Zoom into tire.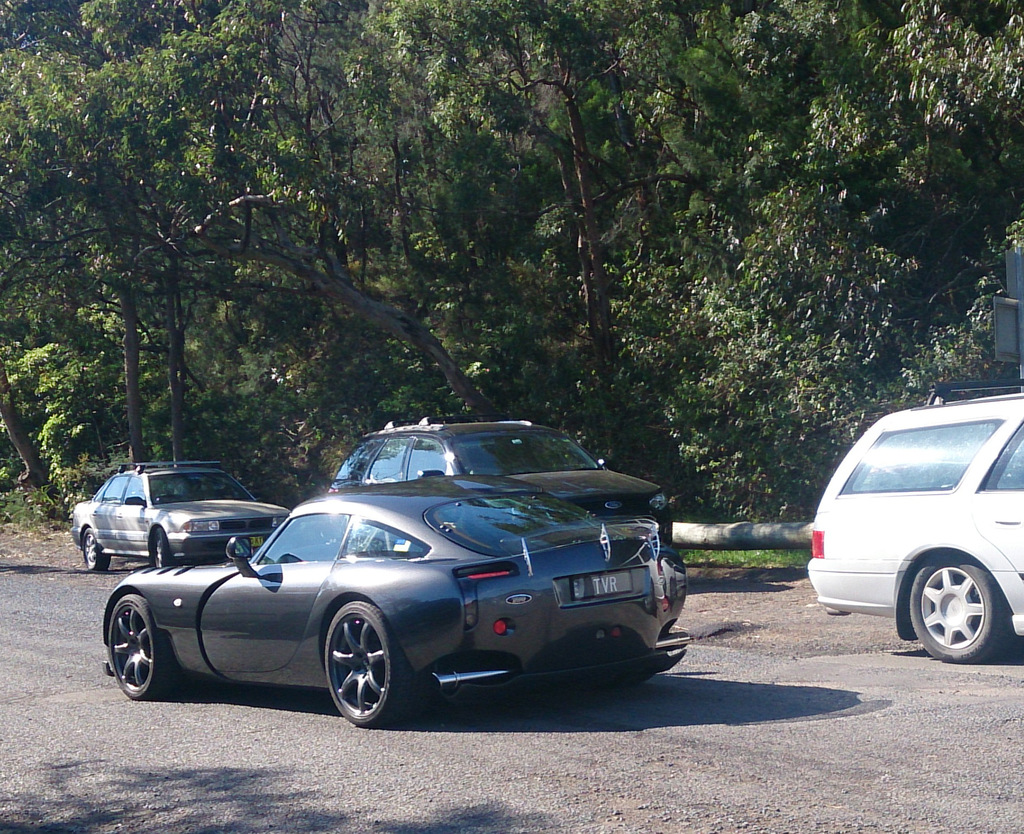
Zoom target: crop(911, 547, 1012, 670).
